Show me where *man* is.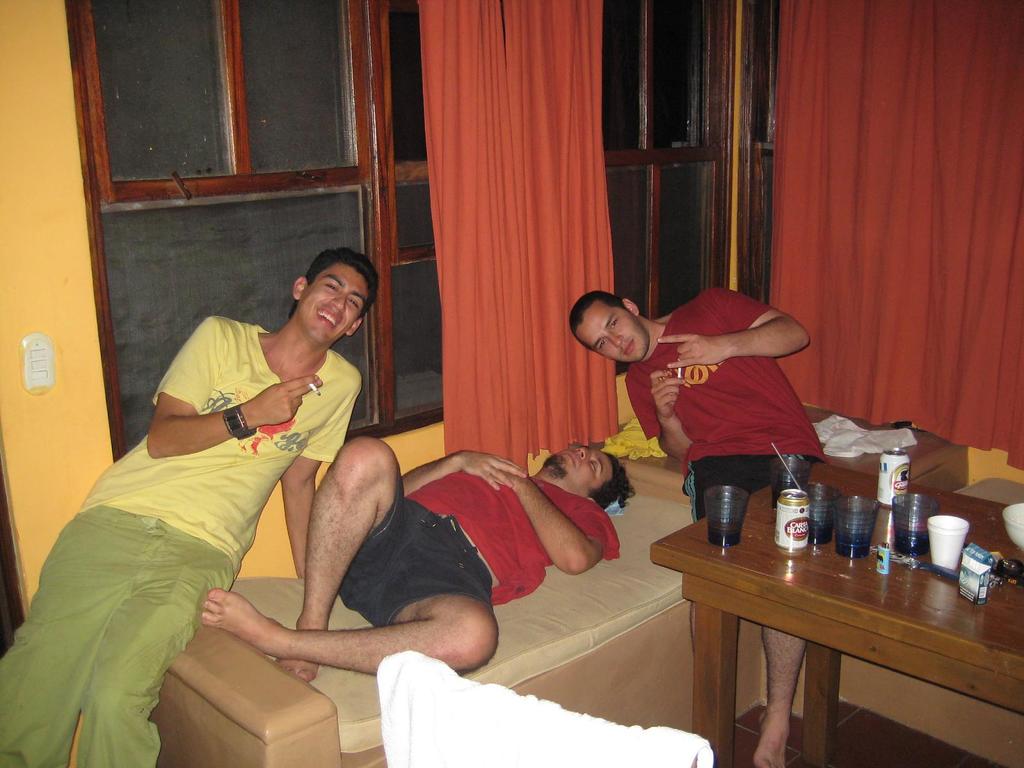
*man* is at box(197, 435, 635, 684).
